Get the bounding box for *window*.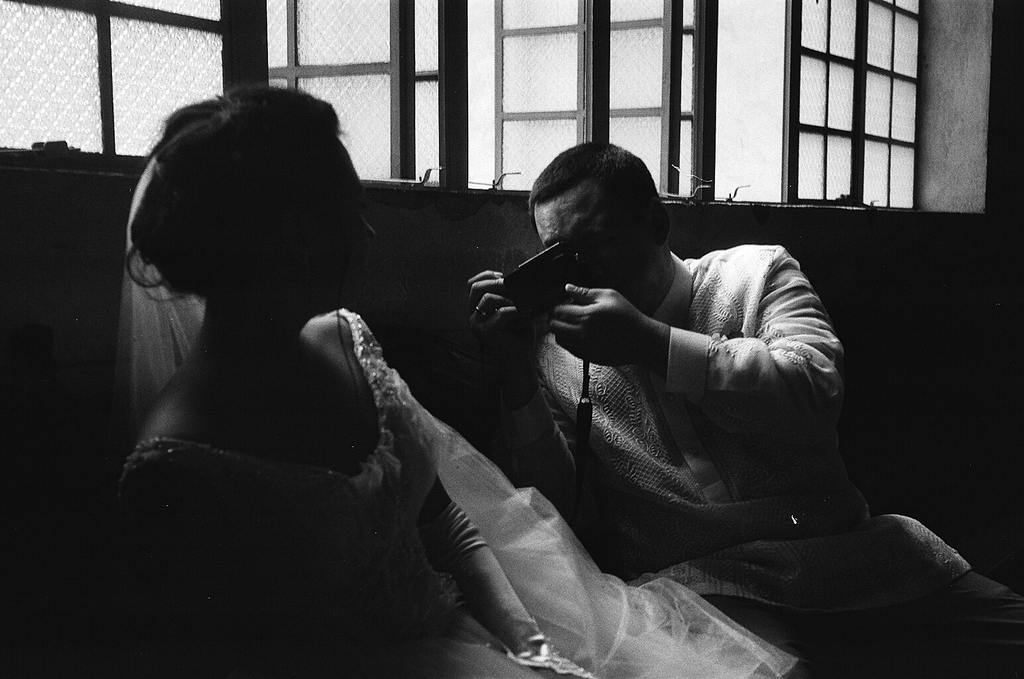
[left=4, top=0, right=713, bottom=208].
